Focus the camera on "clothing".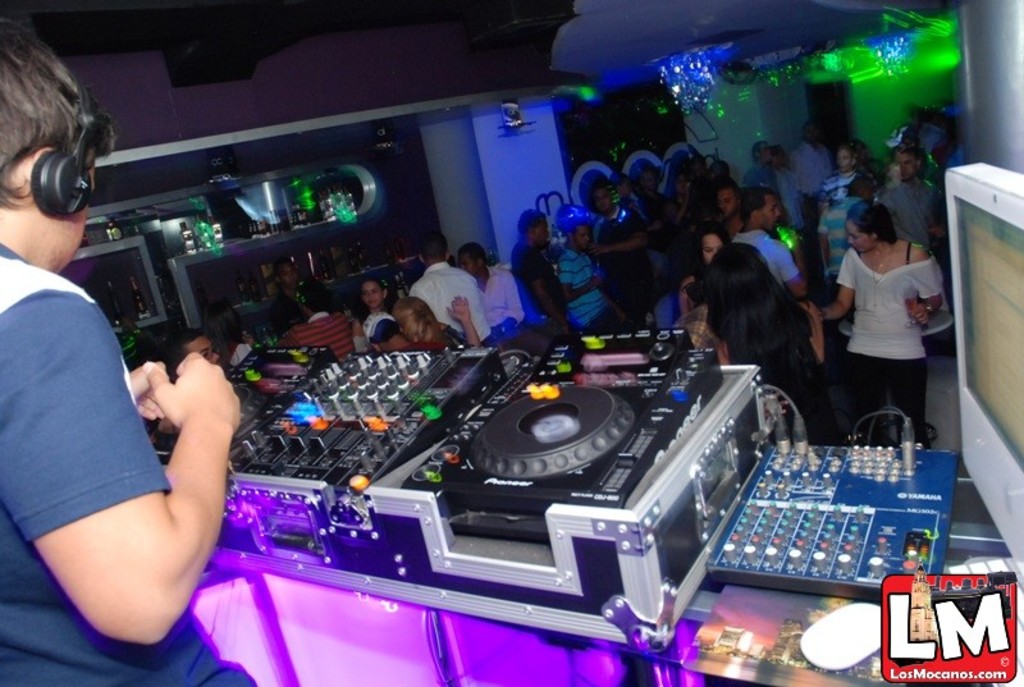
Focus region: Rect(786, 141, 842, 232).
